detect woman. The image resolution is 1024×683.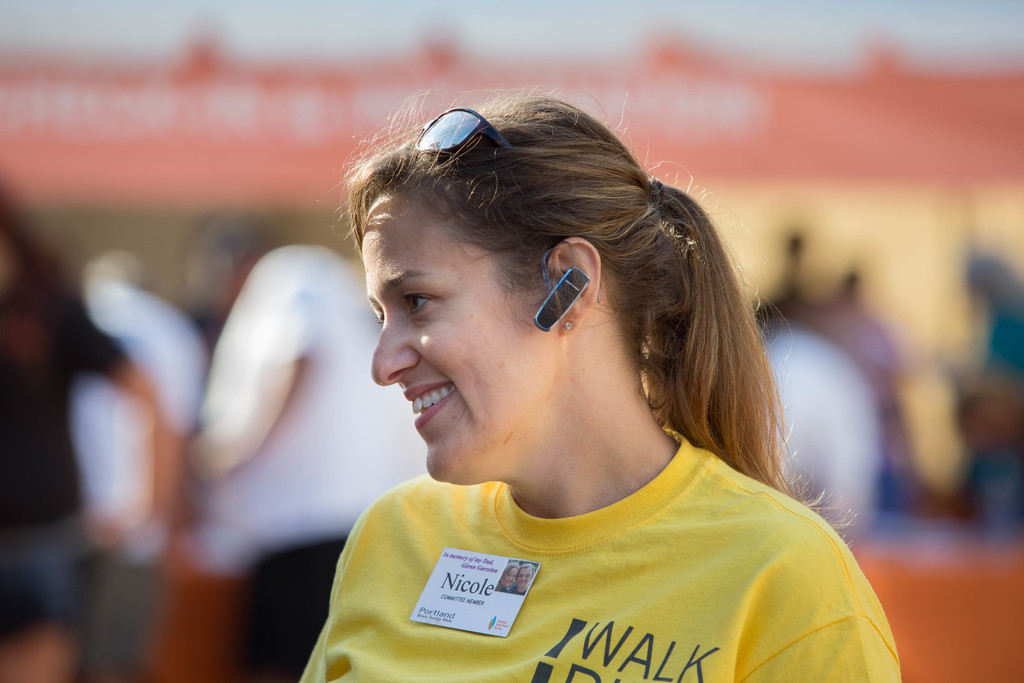
[212, 72, 902, 675].
